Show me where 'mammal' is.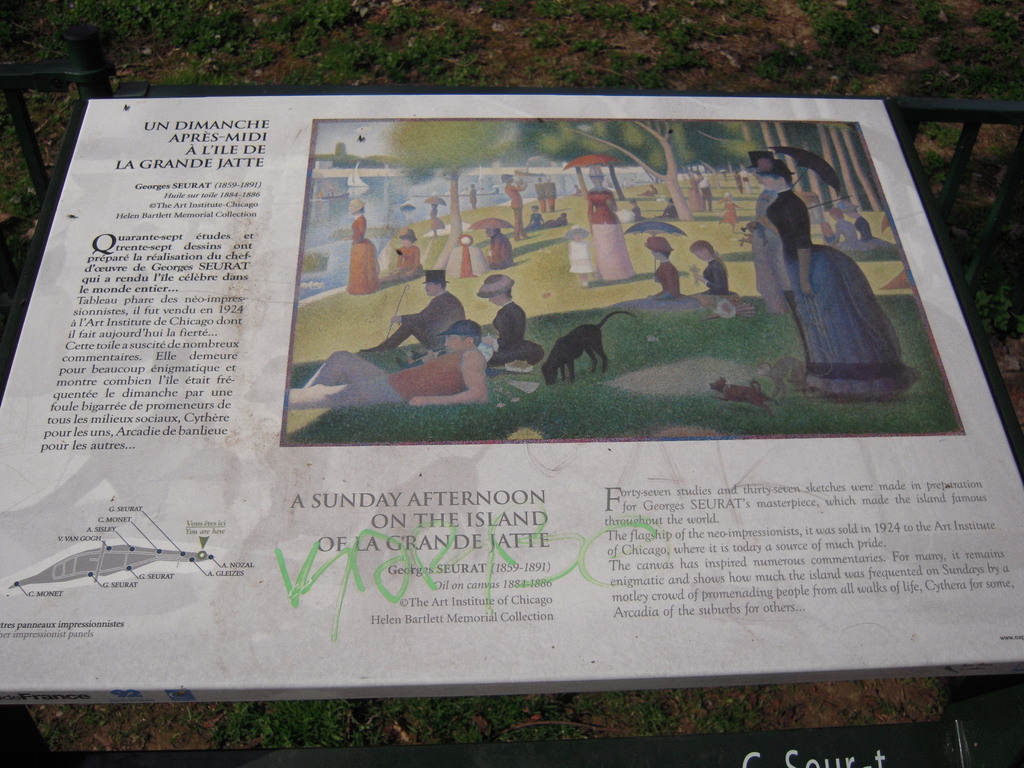
'mammal' is at [left=618, top=236, right=693, bottom=313].
